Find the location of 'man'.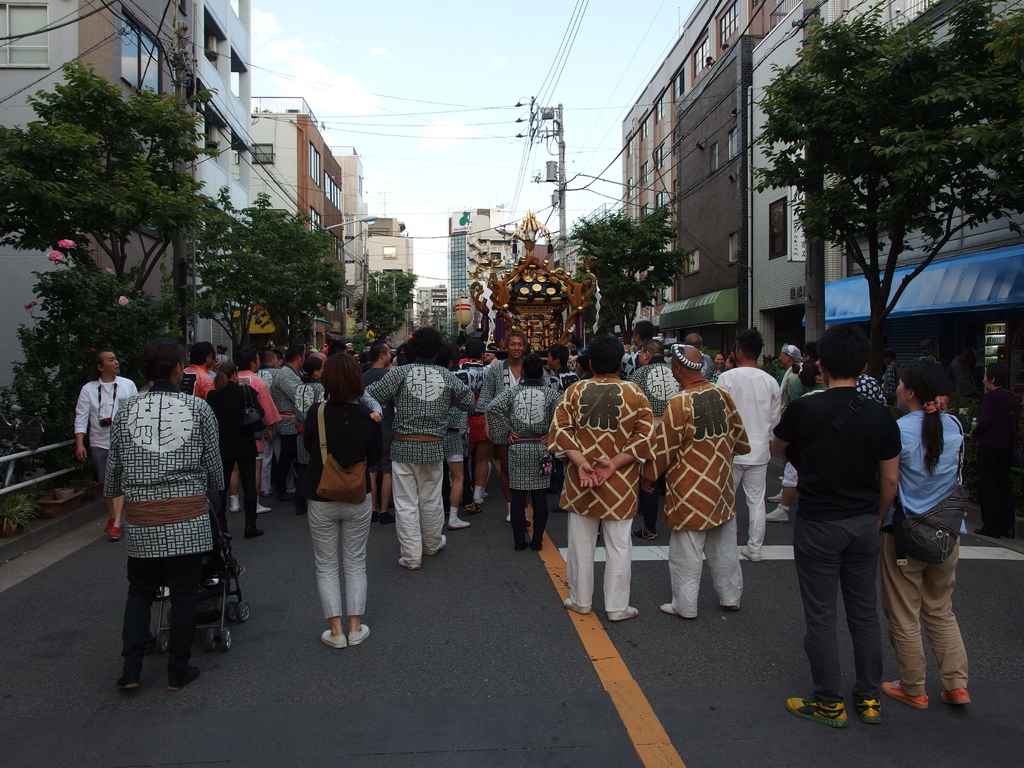
Location: bbox=[259, 348, 276, 504].
